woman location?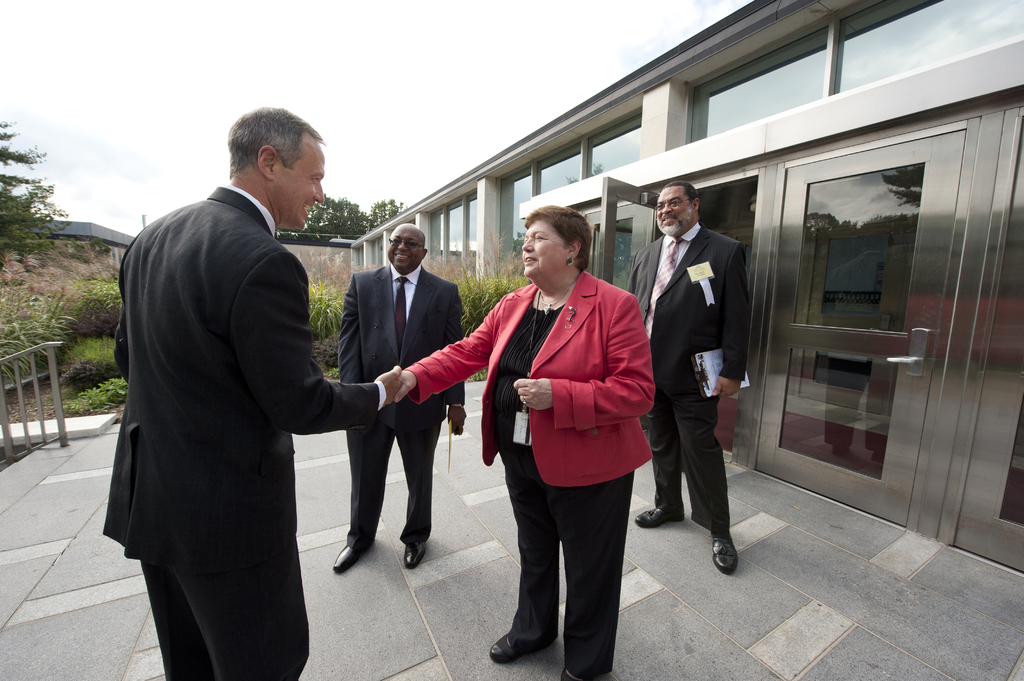
pyautogui.locateOnScreen(379, 205, 656, 680)
